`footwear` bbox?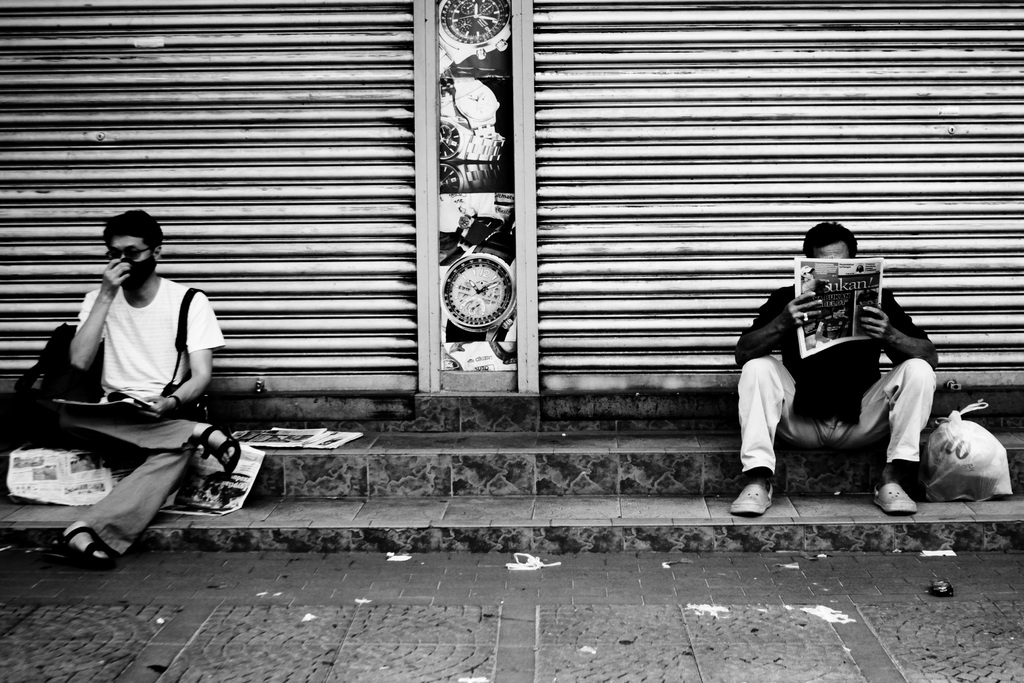
region(63, 525, 117, 578)
